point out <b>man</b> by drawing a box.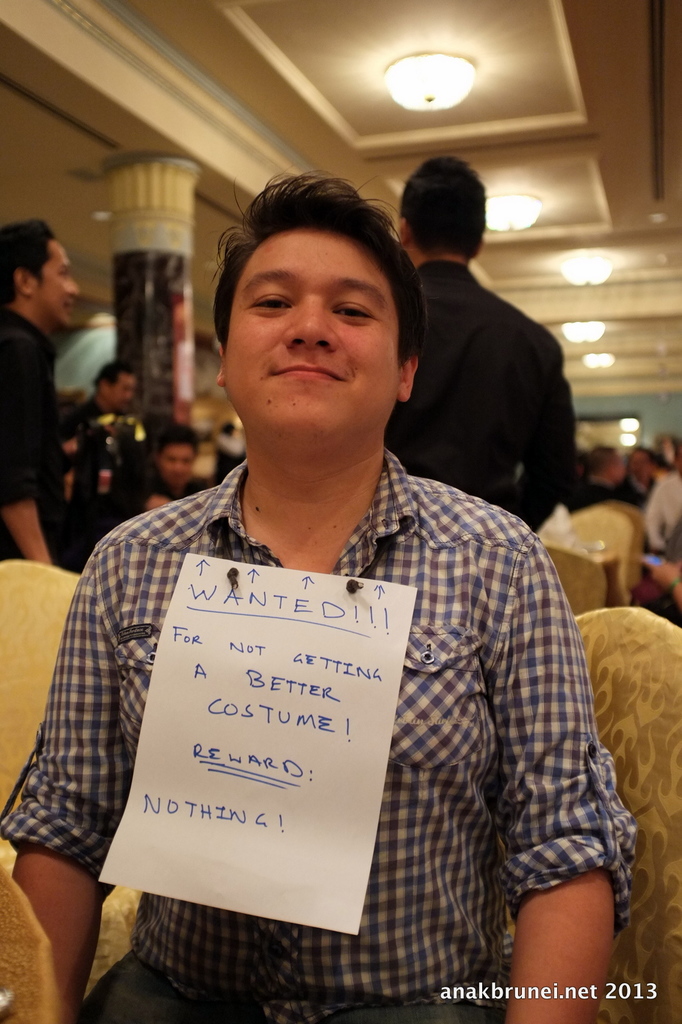
Rect(0, 216, 80, 564).
